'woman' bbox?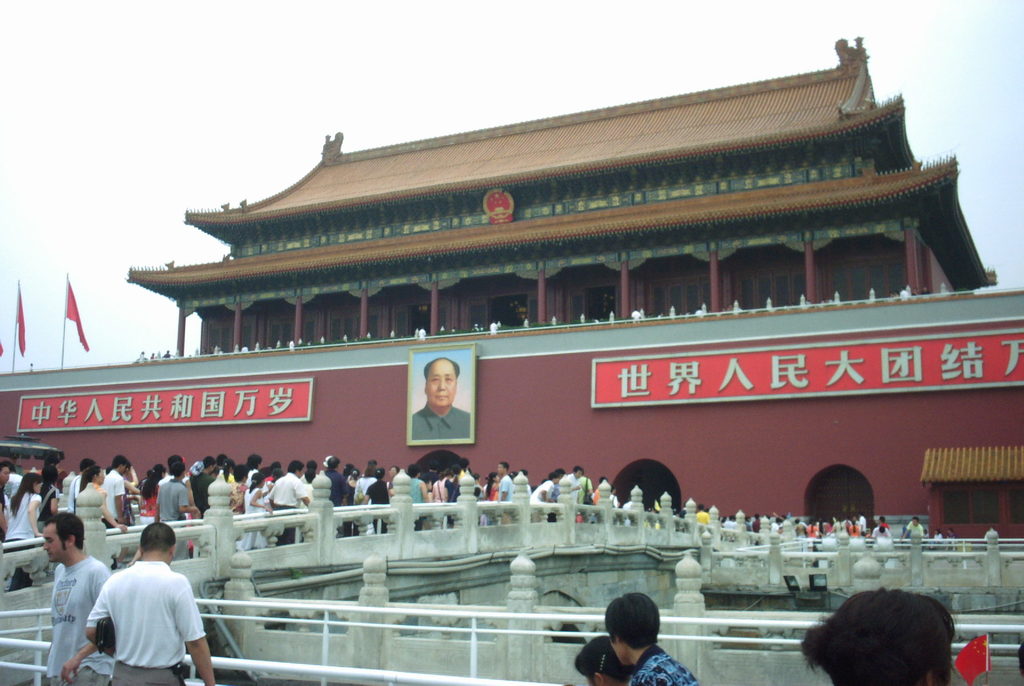
[left=531, top=474, right=557, bottom=518]
